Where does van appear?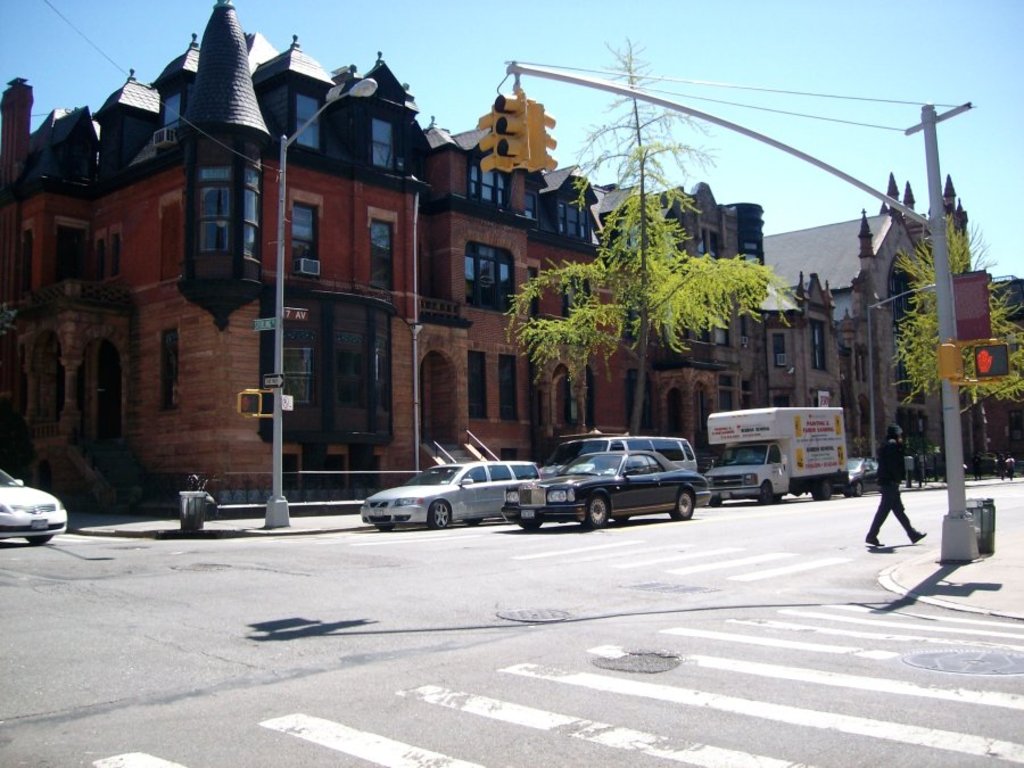
Appears at <box>692,403,847,503</box>.
